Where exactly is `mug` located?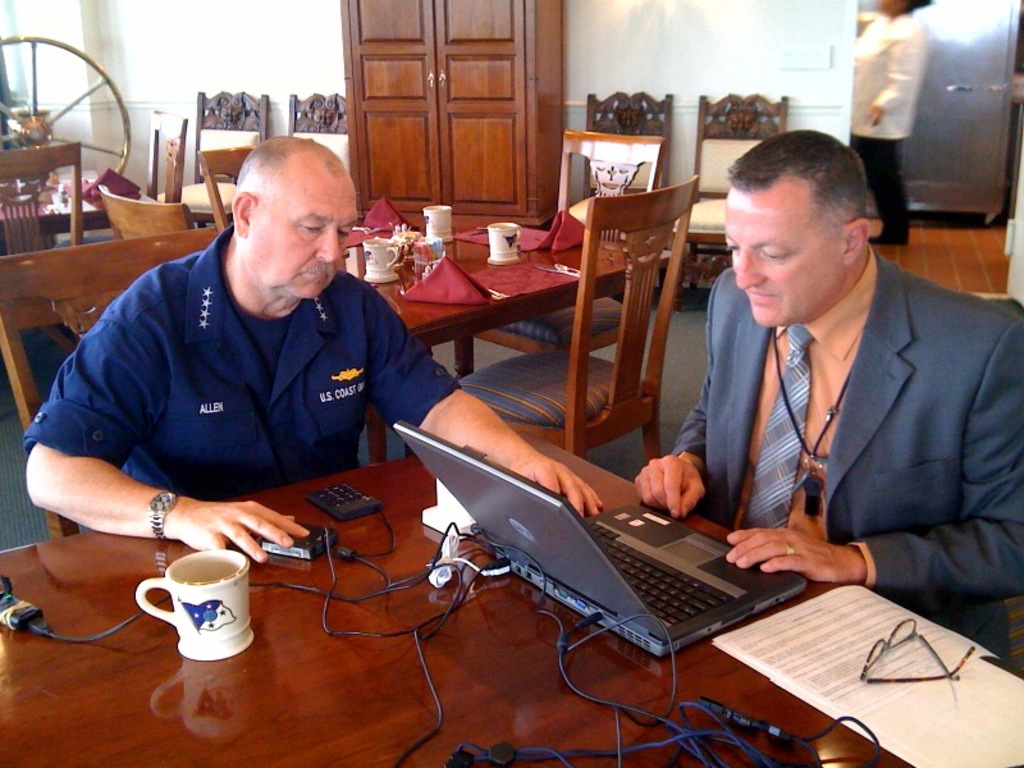
Its bounding box is 488/223/521/265.
